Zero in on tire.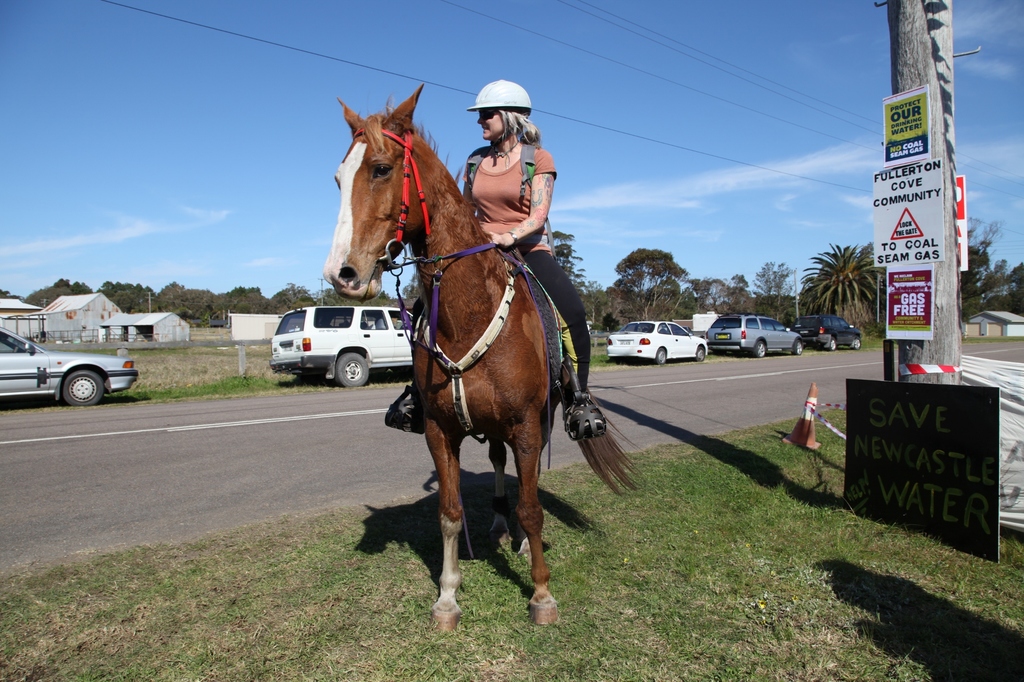
Zeroed in: x1=825, y1=337, x2=837, y2=352.
